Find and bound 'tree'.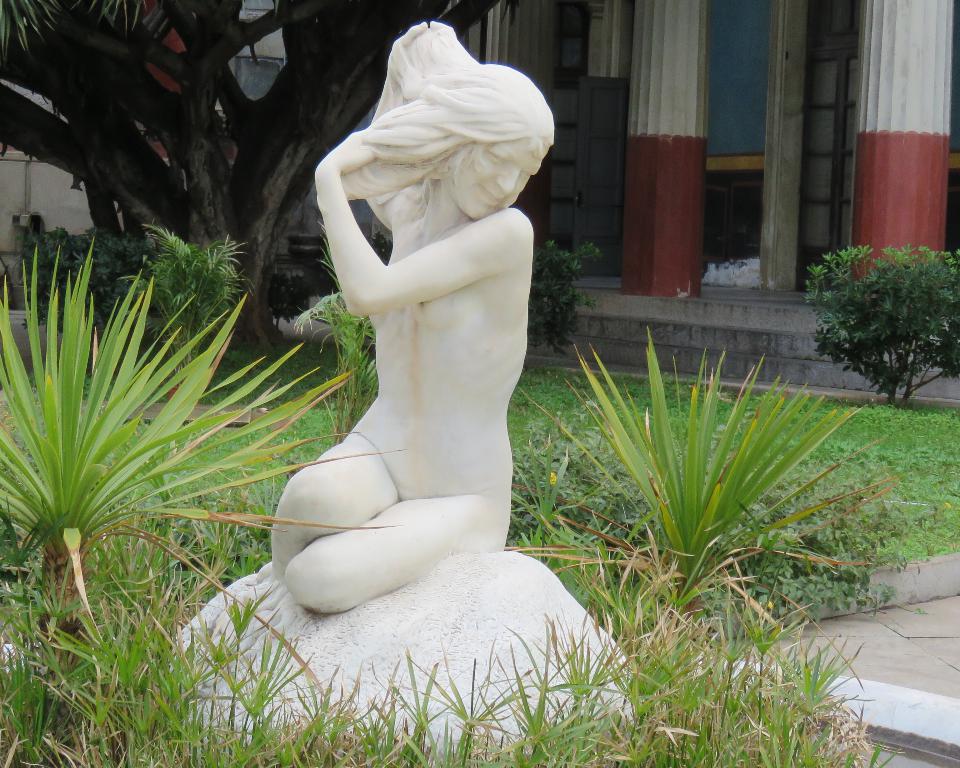
Bound: BBox(0, 0, 496, 349).
